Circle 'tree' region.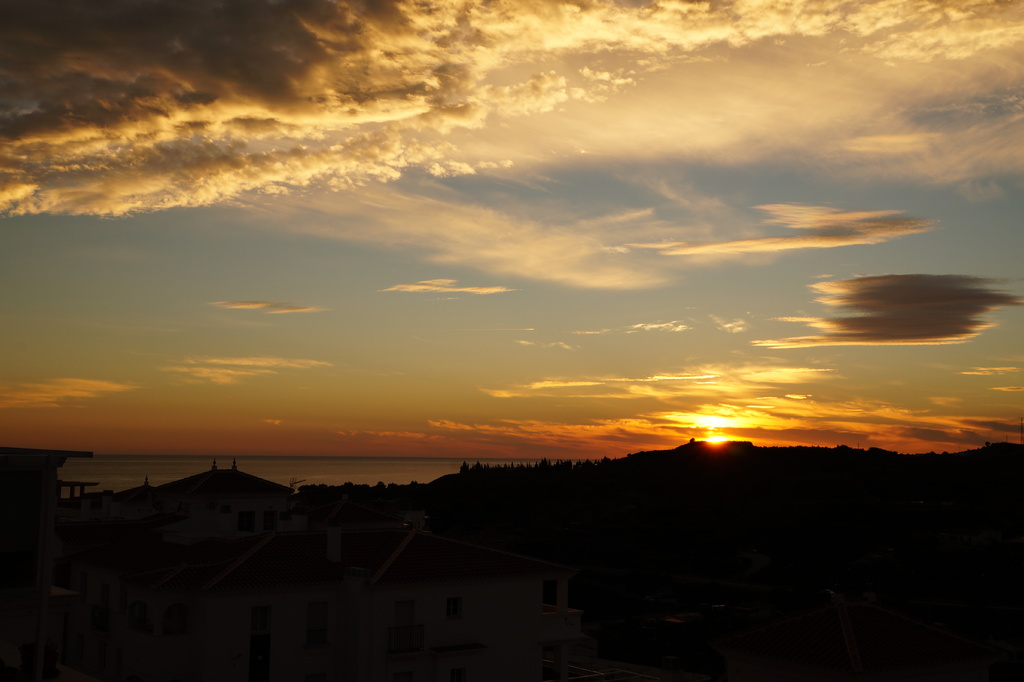
Region: [x1=458, y1=459, x2=474, y2=483].
